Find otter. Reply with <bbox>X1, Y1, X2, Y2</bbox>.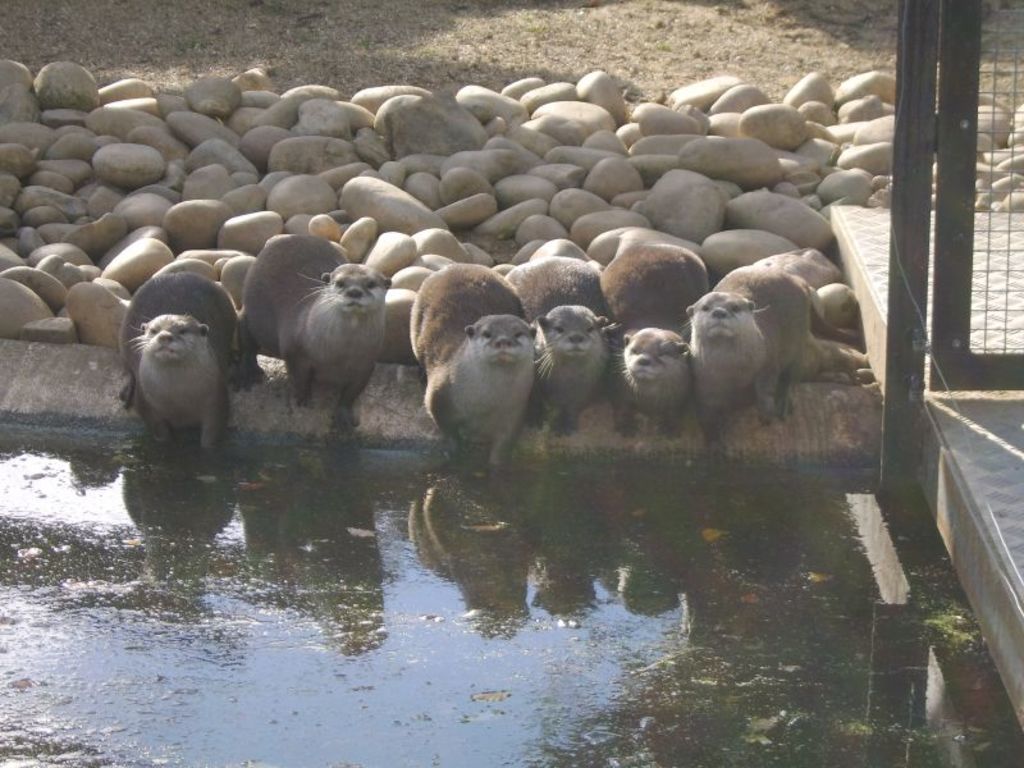
<bbox>242, 233, 393, 433</bbox>.
